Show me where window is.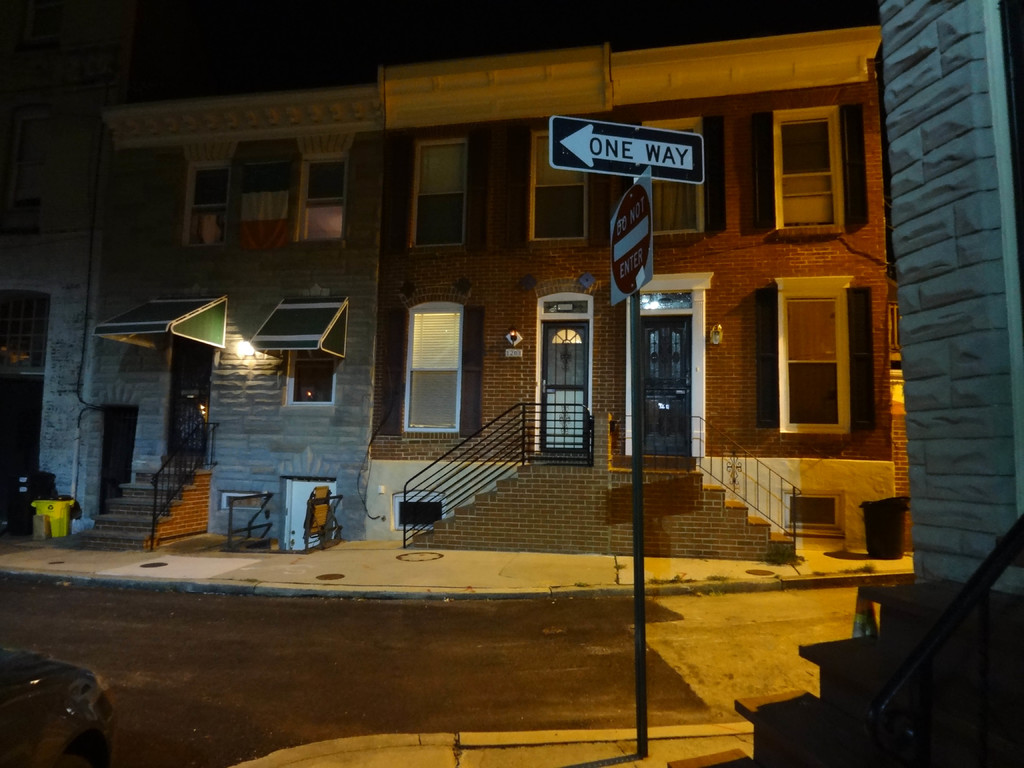
window is at [x1=636, y1=118, x2=718, y2=236].
